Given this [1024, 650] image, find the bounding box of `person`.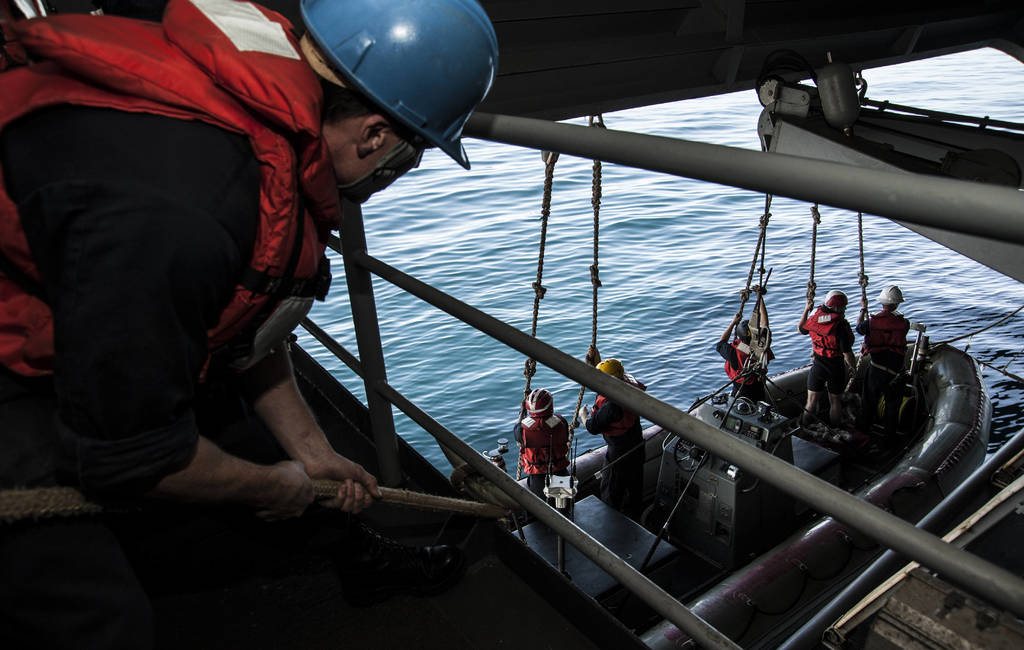
<region>578, 358, 646, 498</region>.
